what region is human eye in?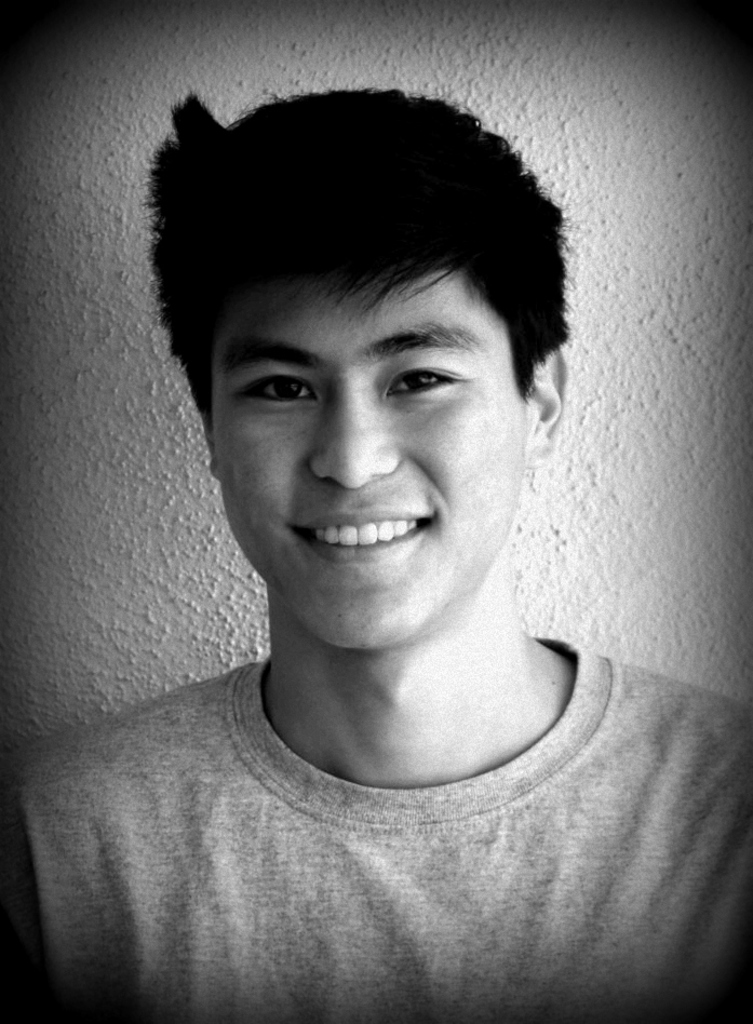
(228, 351, 321, 427).
